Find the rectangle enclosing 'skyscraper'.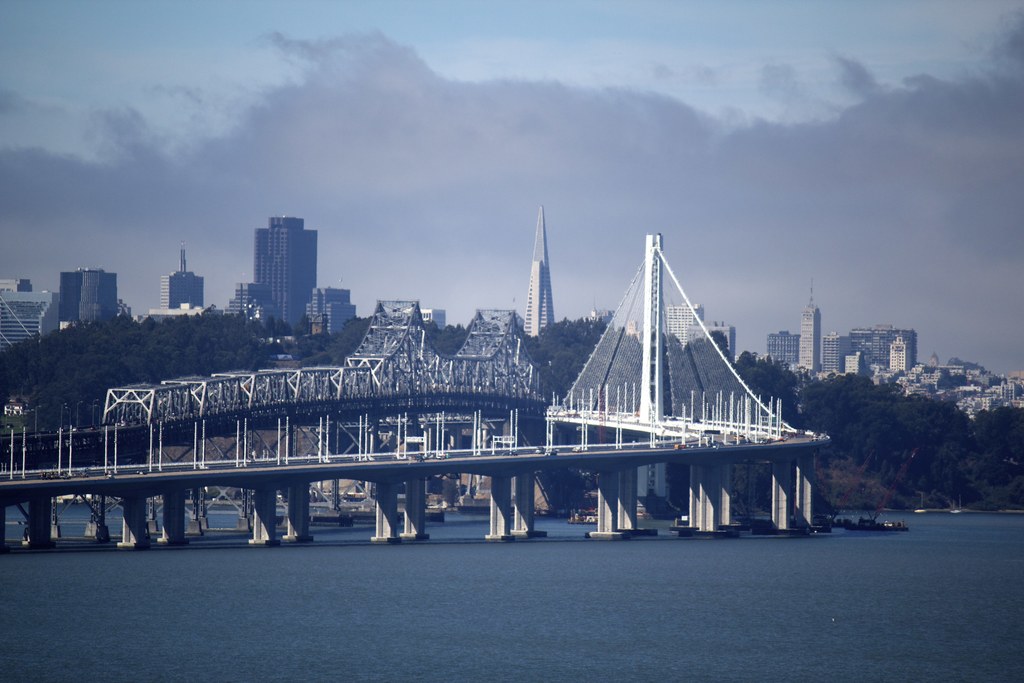
x1=929 y1=349 x2=941 y2=368.
